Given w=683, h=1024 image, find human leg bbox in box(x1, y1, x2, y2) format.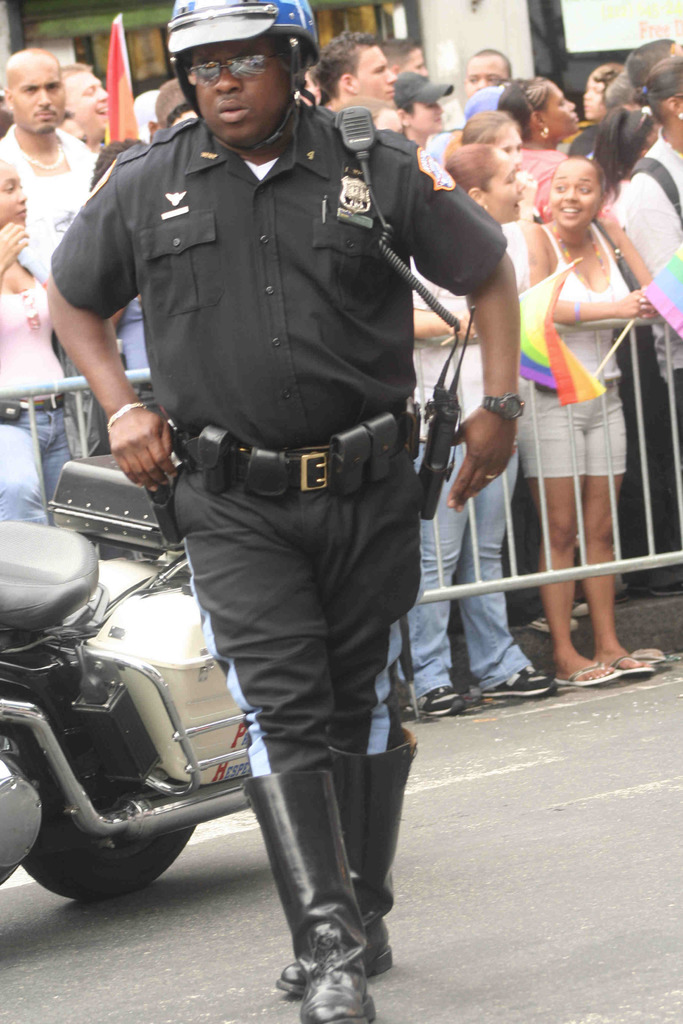
box(406, 433, 461, 712).
